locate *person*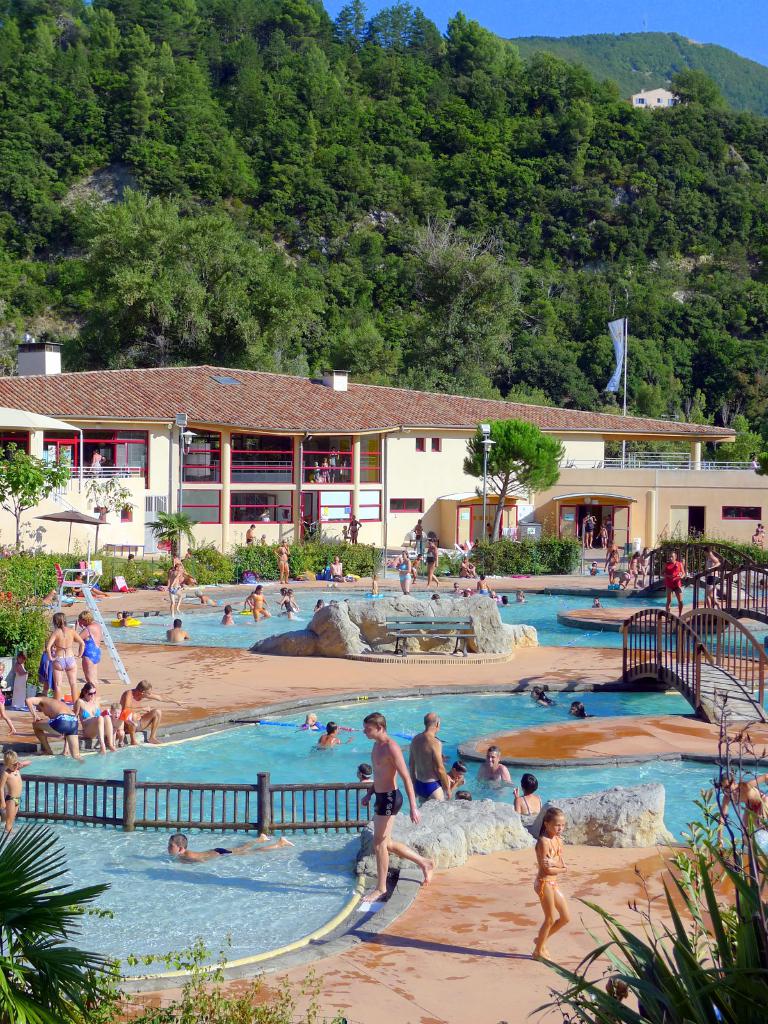
bbox(165, 563, 184, 620)
